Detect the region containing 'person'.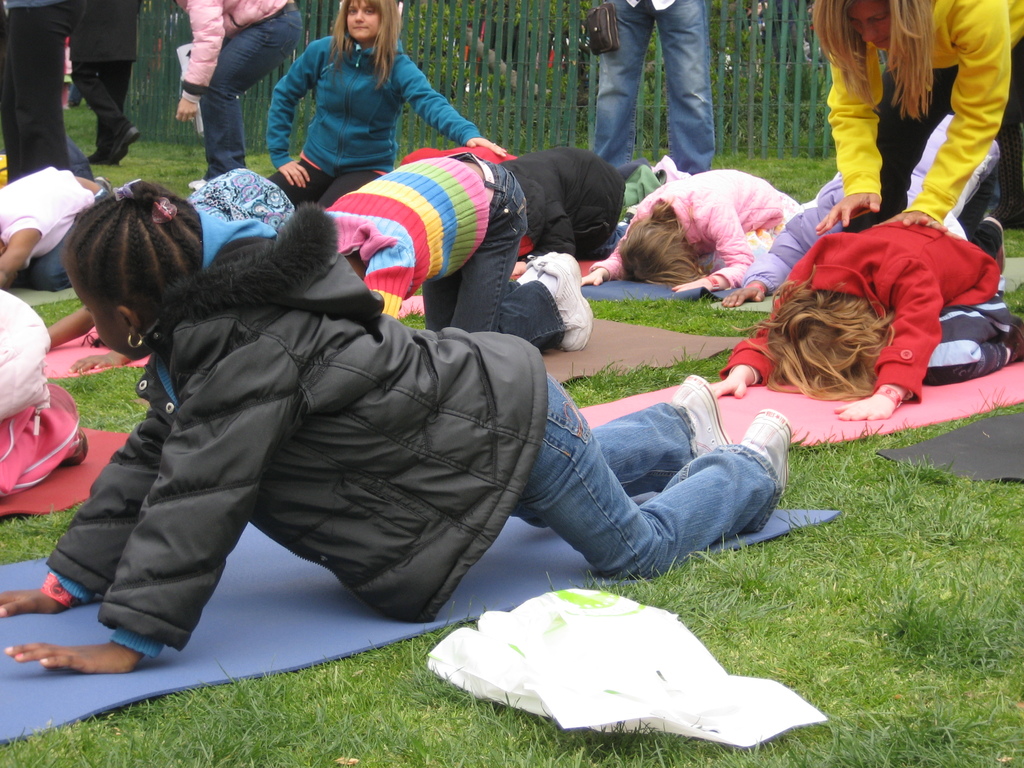
left=69, top=0, right=141, bottom=165.
